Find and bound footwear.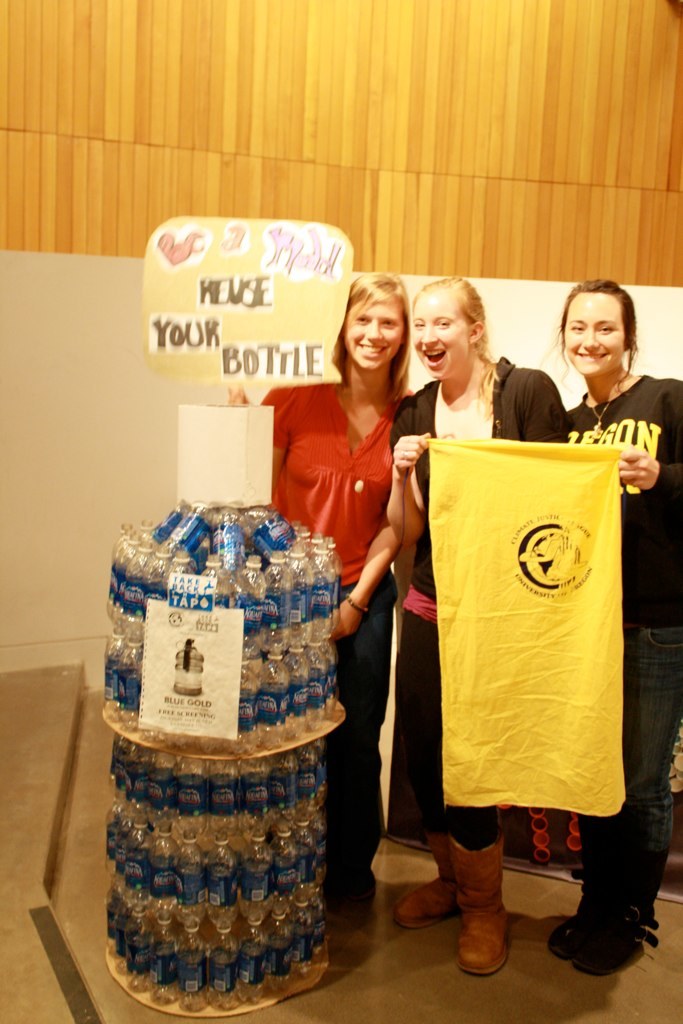
Bound: Rect(539, 873, 600, 948).
